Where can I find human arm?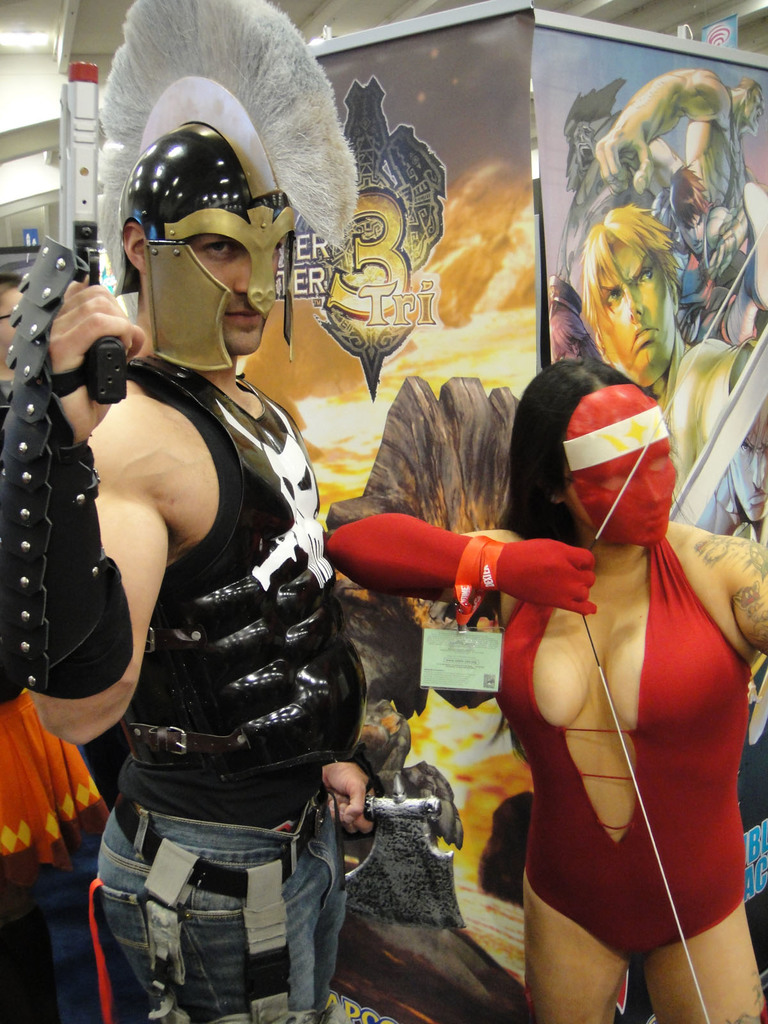
You can find it at x1=0, y1=242, x2=175, y2=751.
